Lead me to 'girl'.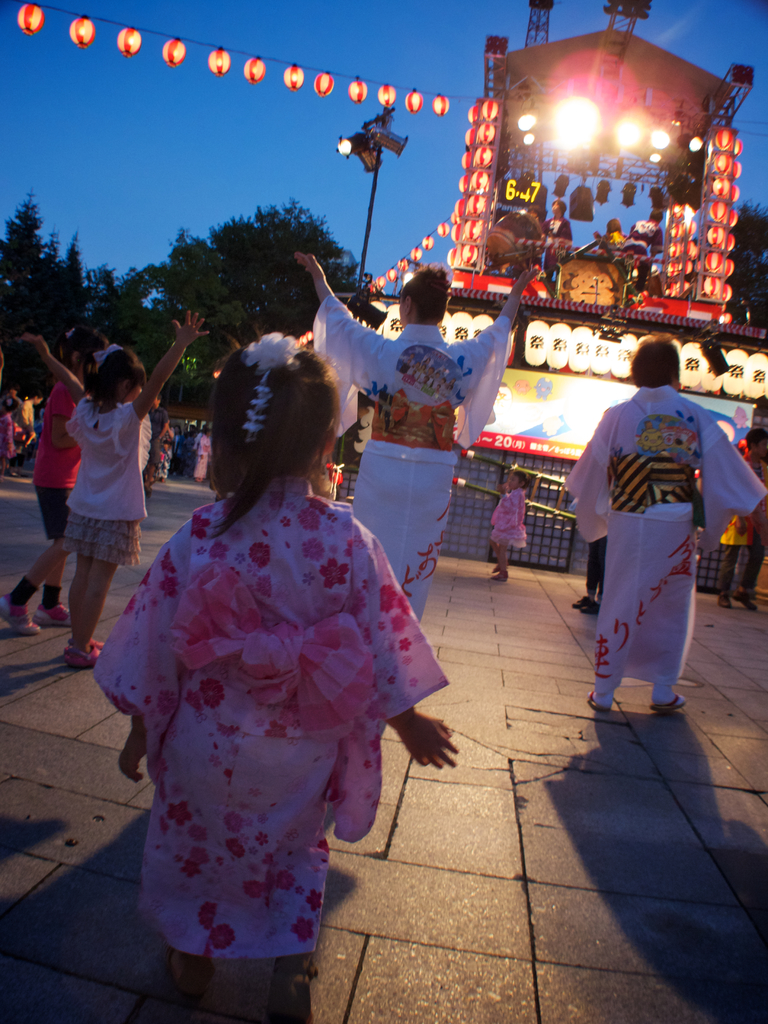
Lead to [left=486, top=474, right=529, bottom=582].
